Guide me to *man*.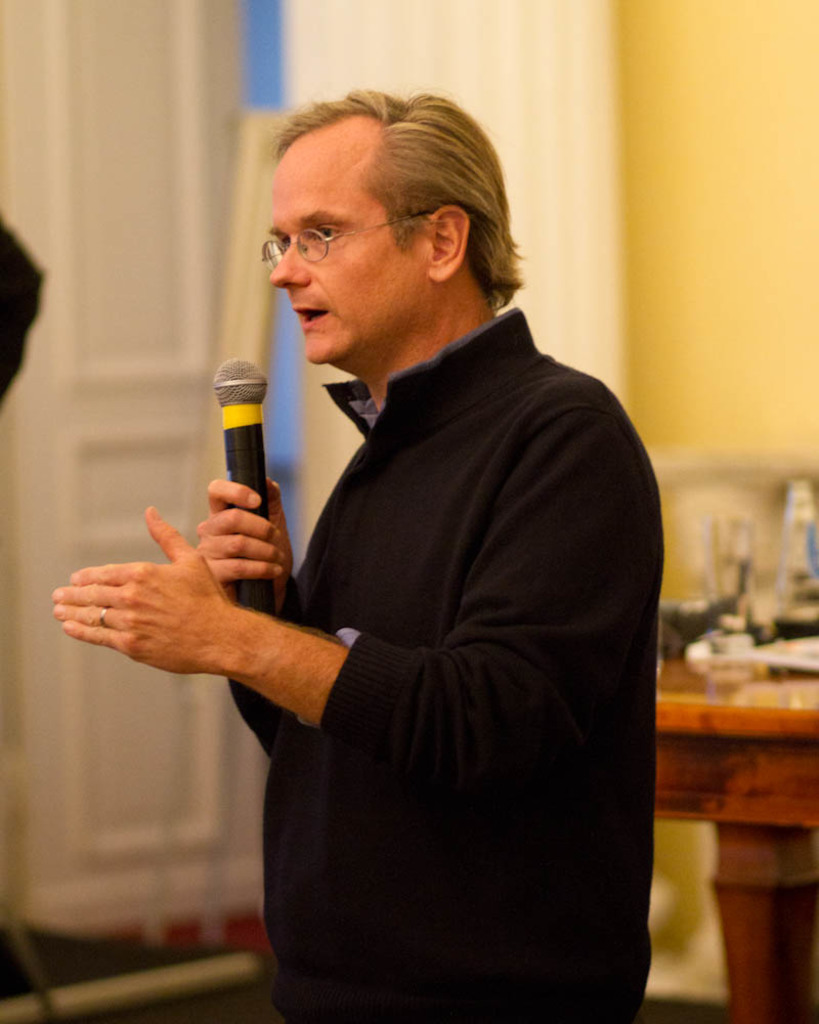
Guidance: bbox=(50, 80, 663, 1023).
